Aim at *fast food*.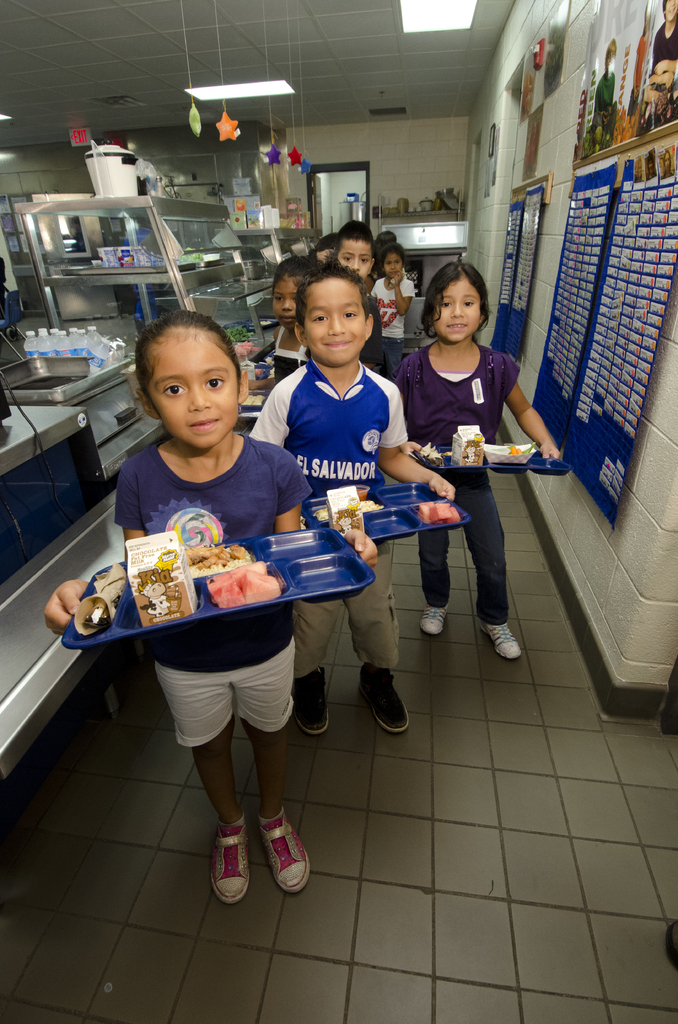
Aimed at <region>153, 539, 273, 595</region>.
